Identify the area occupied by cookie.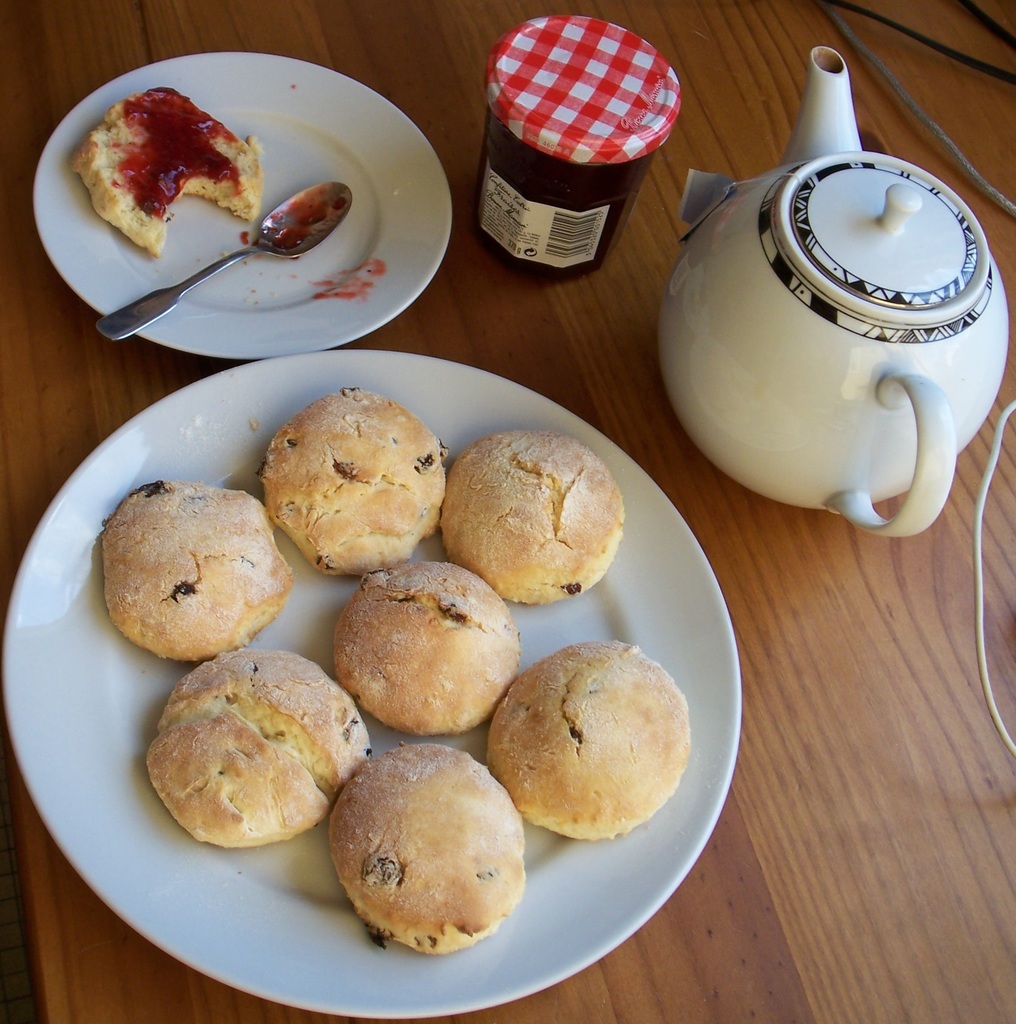
Area: region(328, 560, 521, 735).
